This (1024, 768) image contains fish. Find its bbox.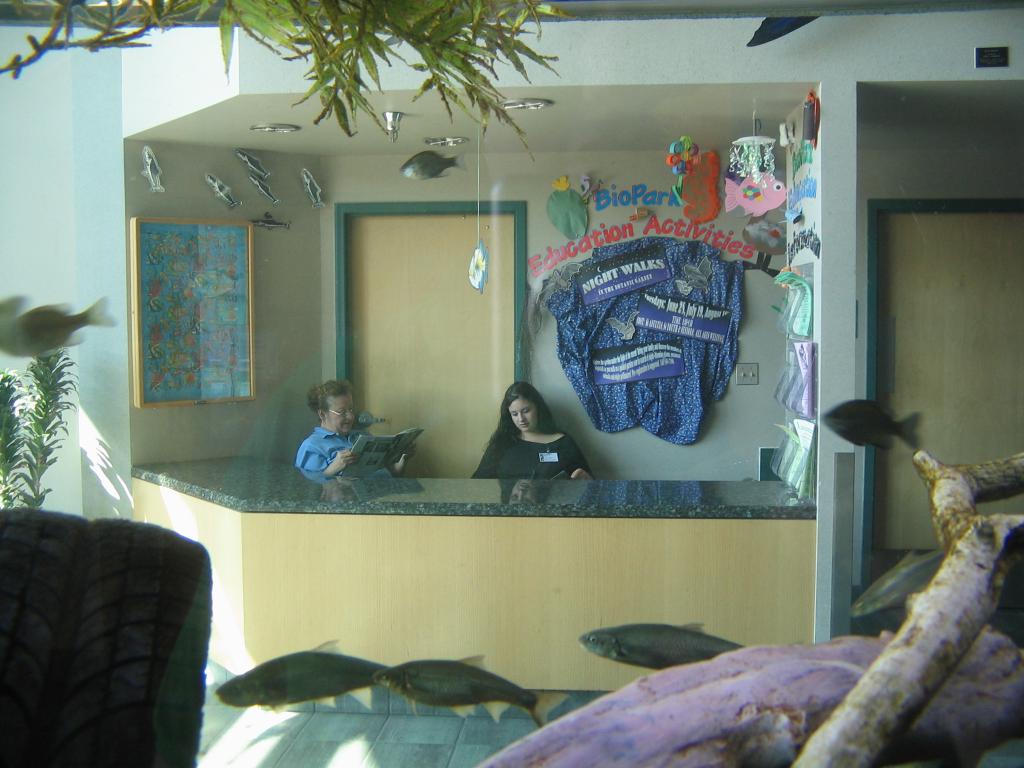
208 173 242 211.
